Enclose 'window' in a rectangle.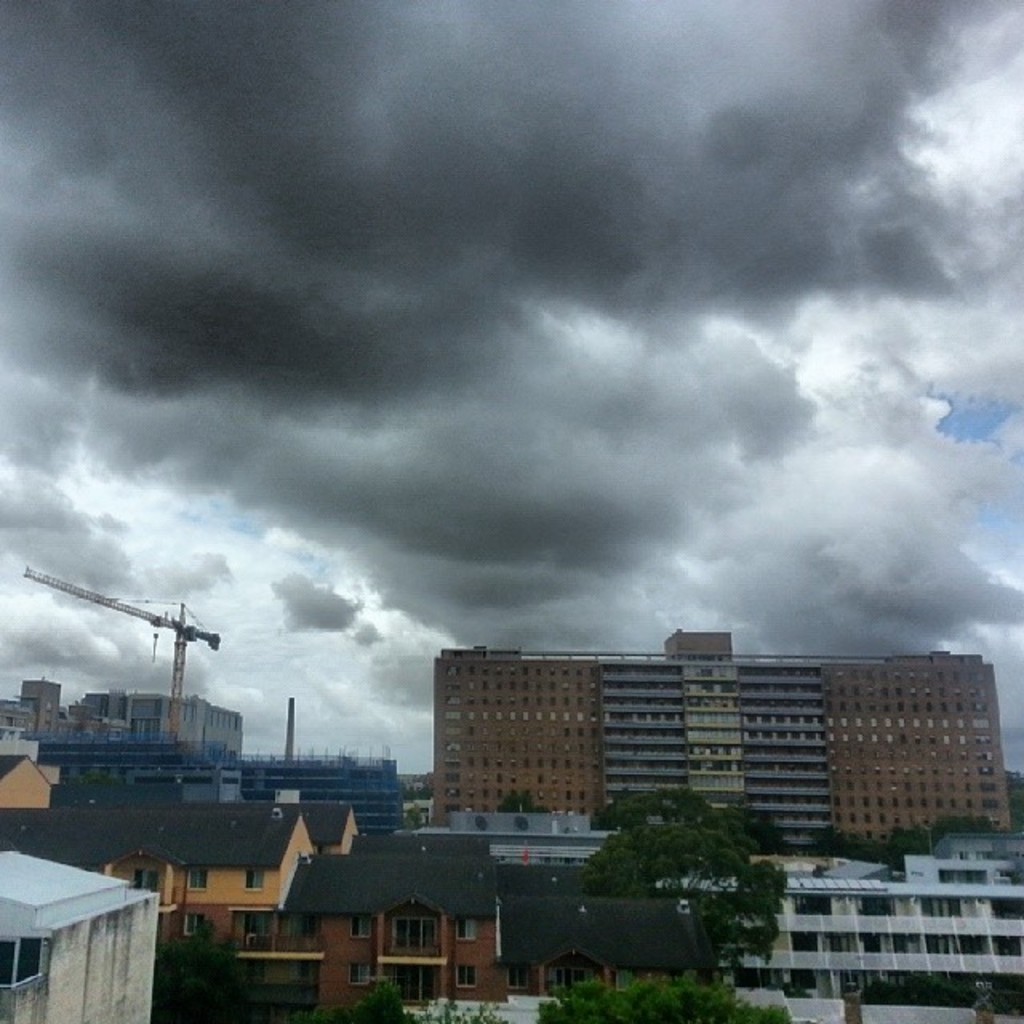
182, 914, 203, 931.
